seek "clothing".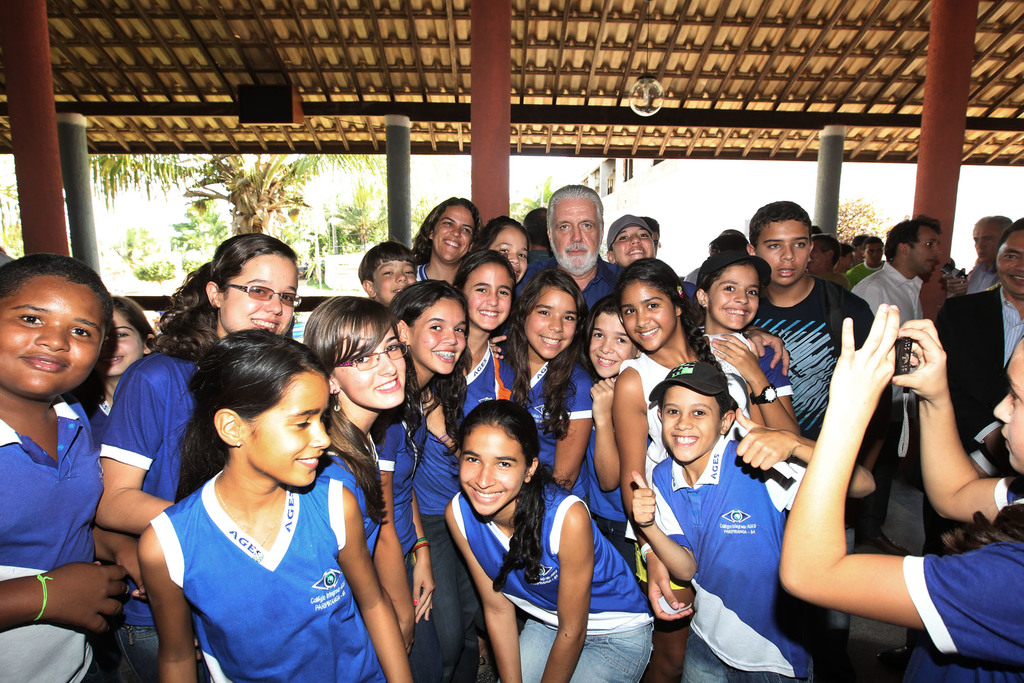
bbox=[697, 330, 792, 399].
